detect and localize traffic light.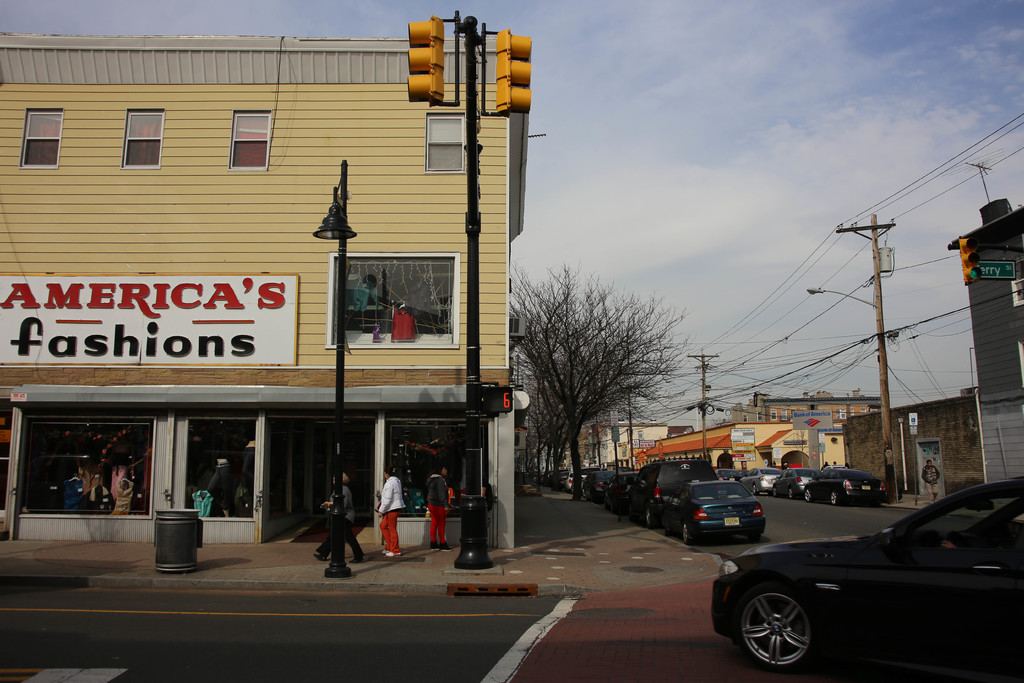
Localized at 481/387/513/416.
